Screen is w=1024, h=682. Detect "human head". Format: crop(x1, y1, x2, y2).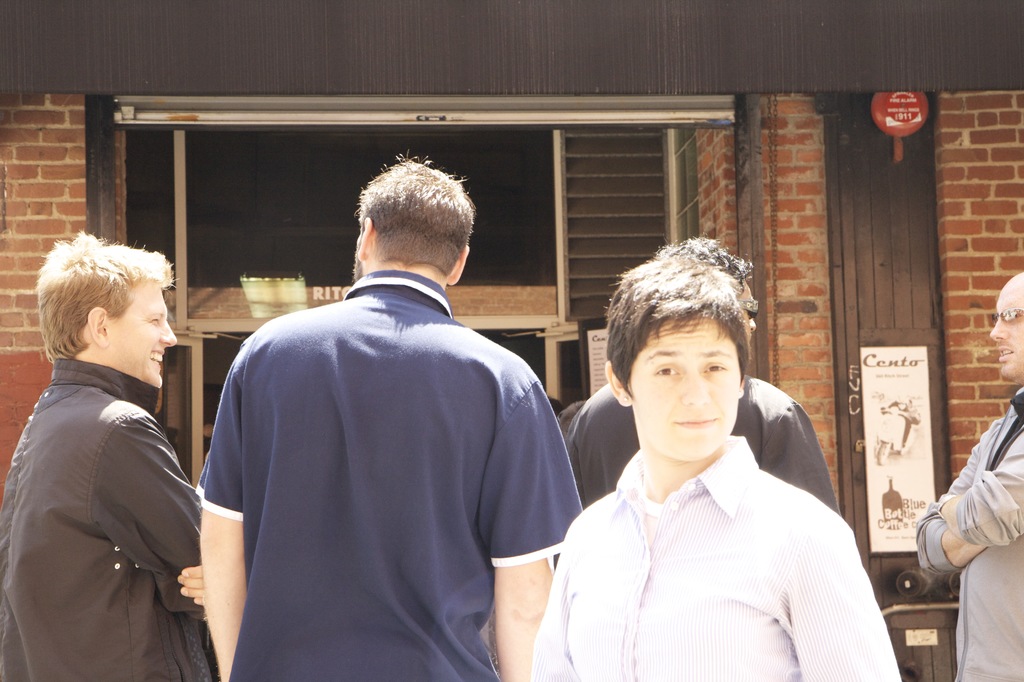
crop(39, 230, 174, 387).
